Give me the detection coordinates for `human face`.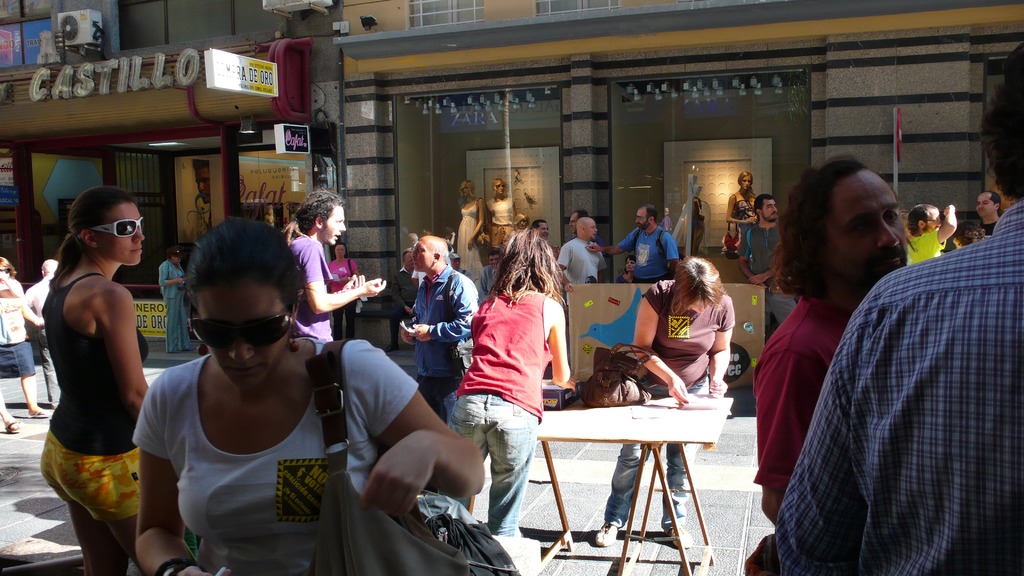
320,200,345,244.
